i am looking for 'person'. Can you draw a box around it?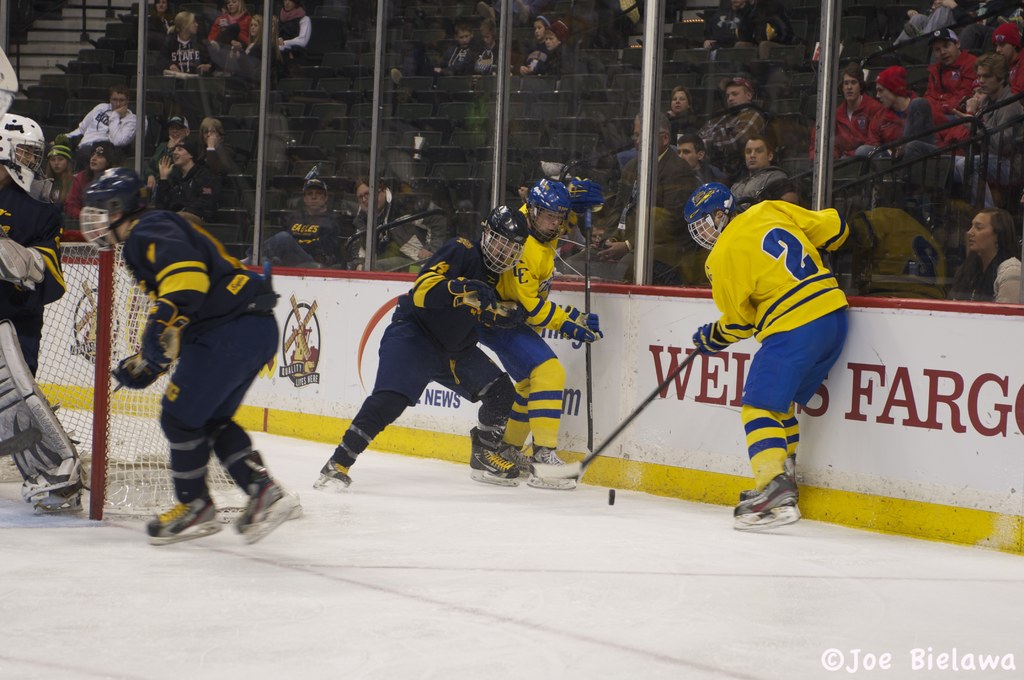
Sure, the bounding box is <box>925,26,976,96</box>.
